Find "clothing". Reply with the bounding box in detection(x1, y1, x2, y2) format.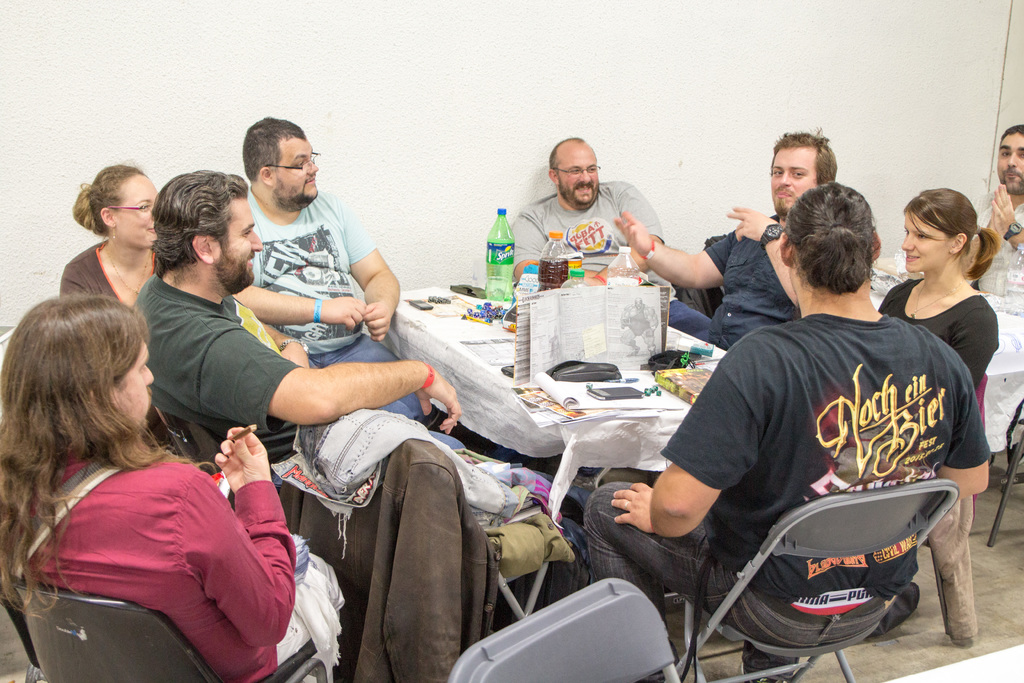
detection(669, 230, 809, 350).
